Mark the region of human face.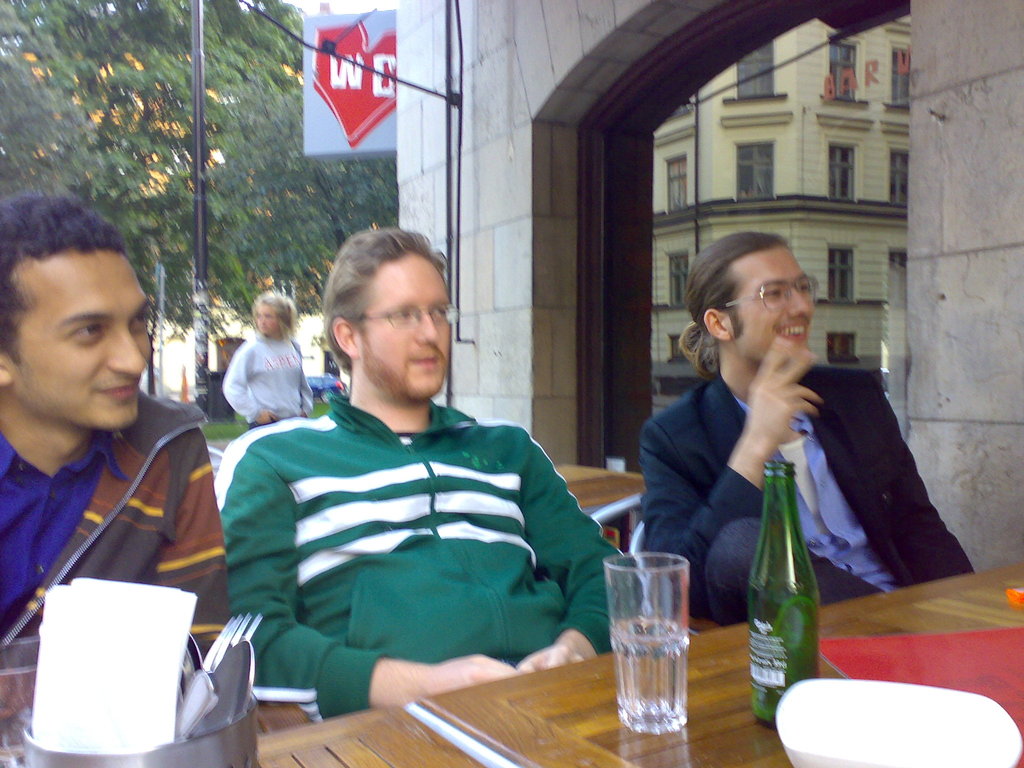
Region: 725/243/815/365.
